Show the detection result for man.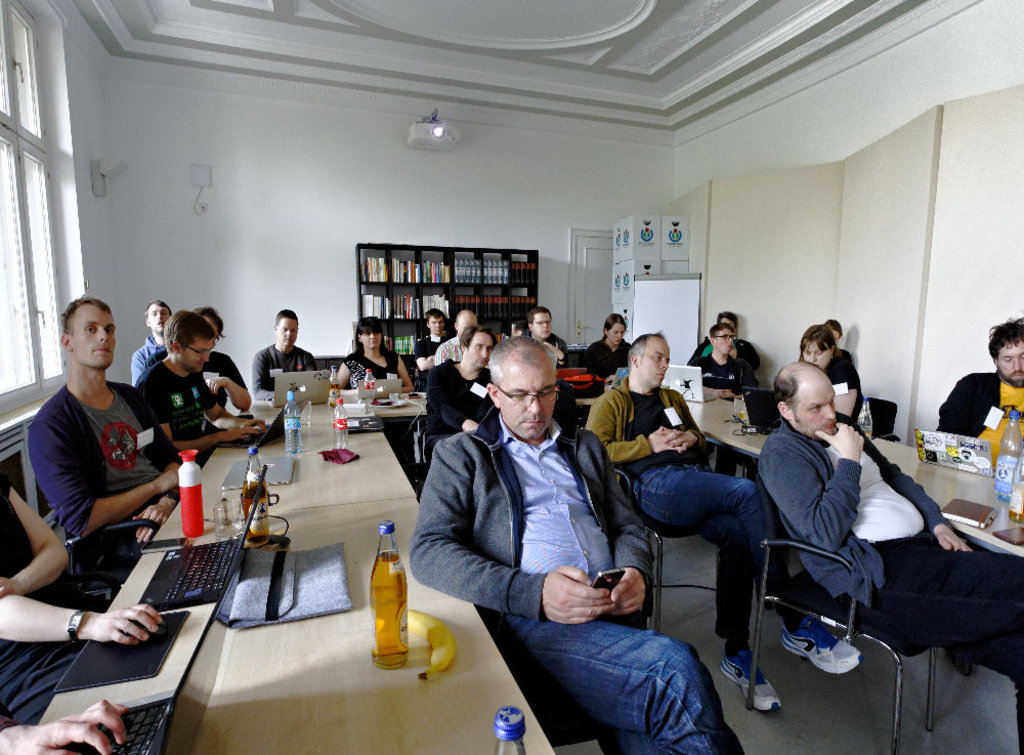
<bbox>193, 303, 253, 412</bbox>.
